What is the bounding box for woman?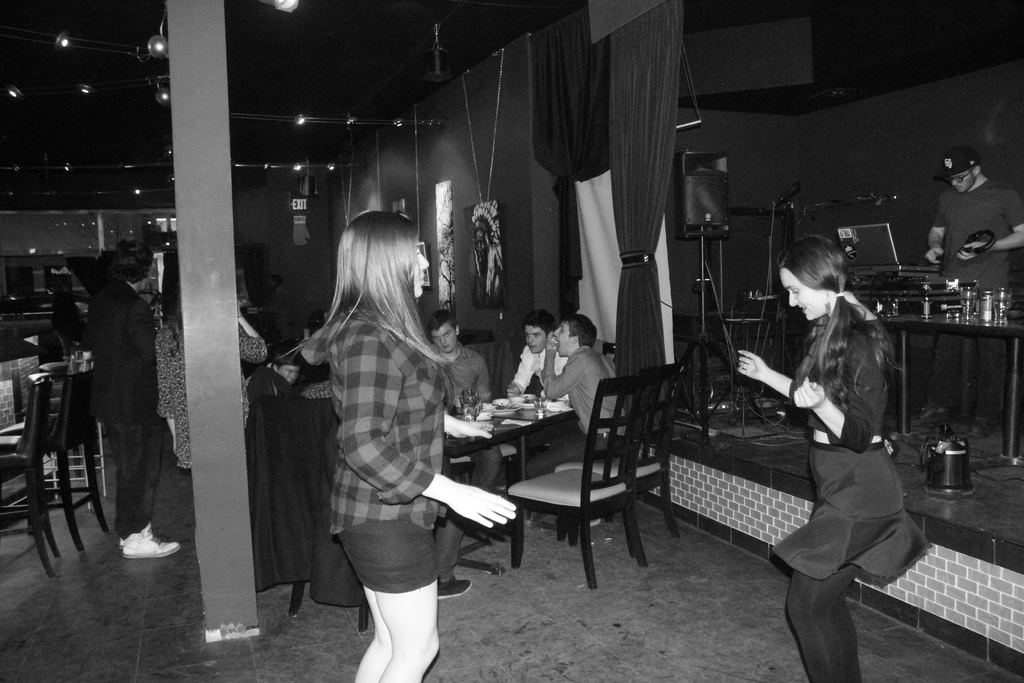
<box>157,290,266,474</box>.
